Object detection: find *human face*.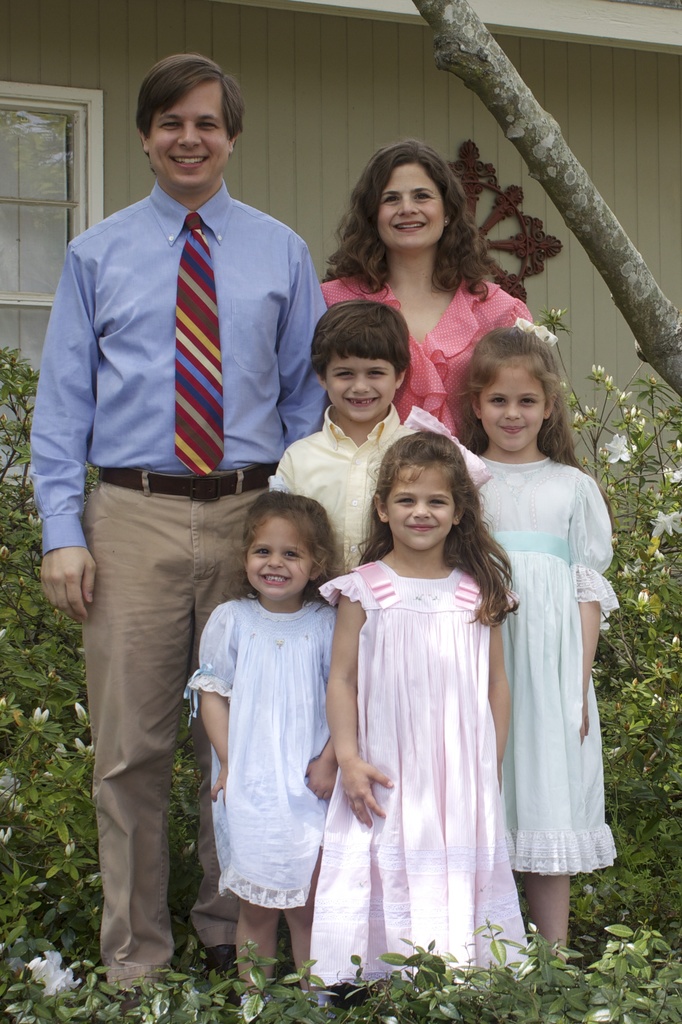
crop(242, 519, 314, 597).
